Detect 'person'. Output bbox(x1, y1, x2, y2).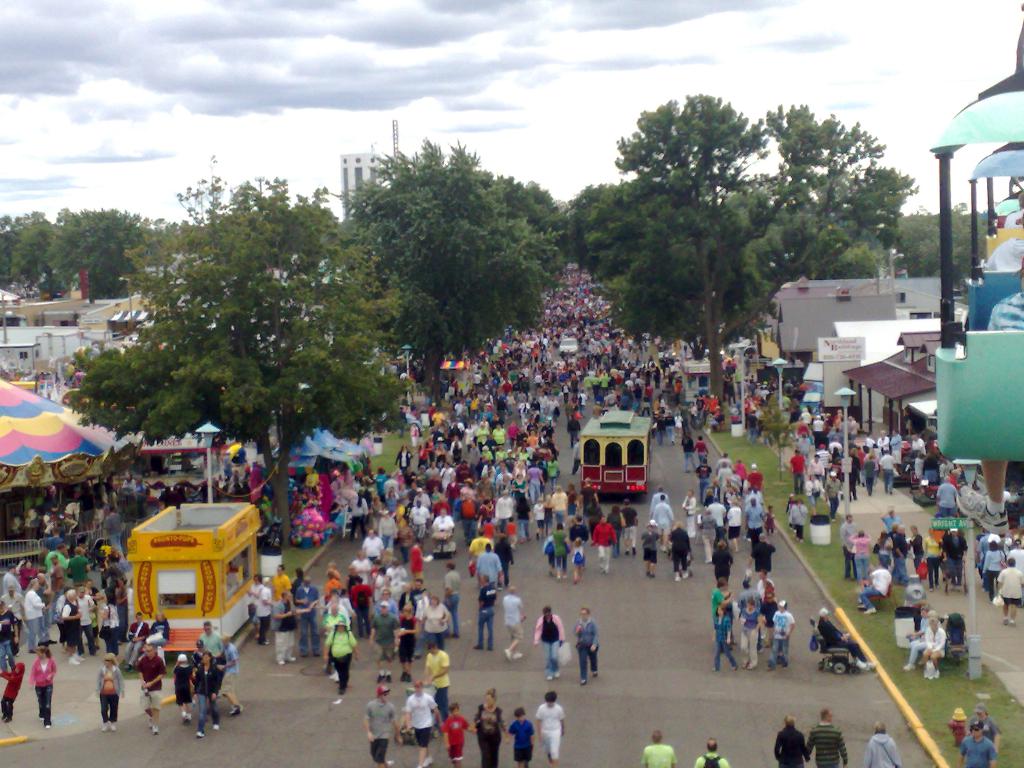
bbox(17, 577, 47, 647).
